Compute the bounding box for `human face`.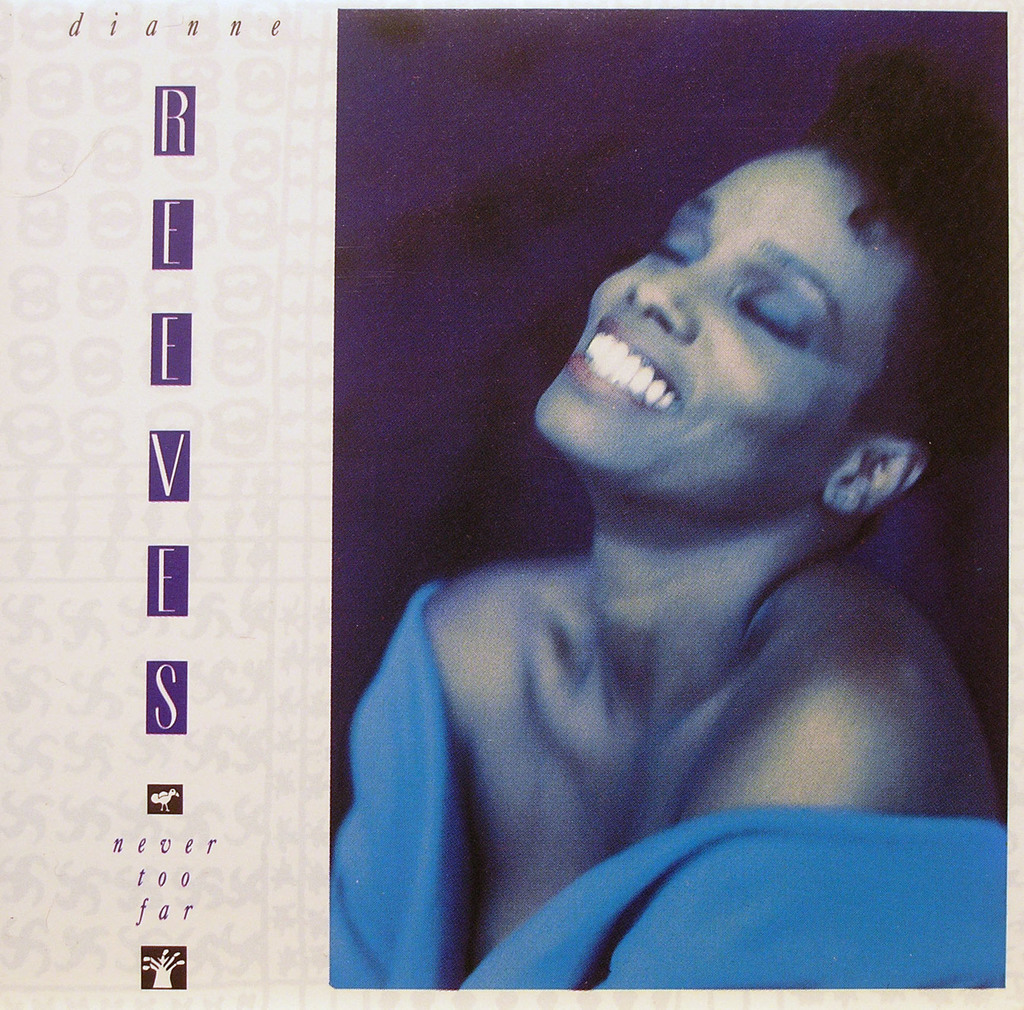
detection(532, 149, 908, 523).
